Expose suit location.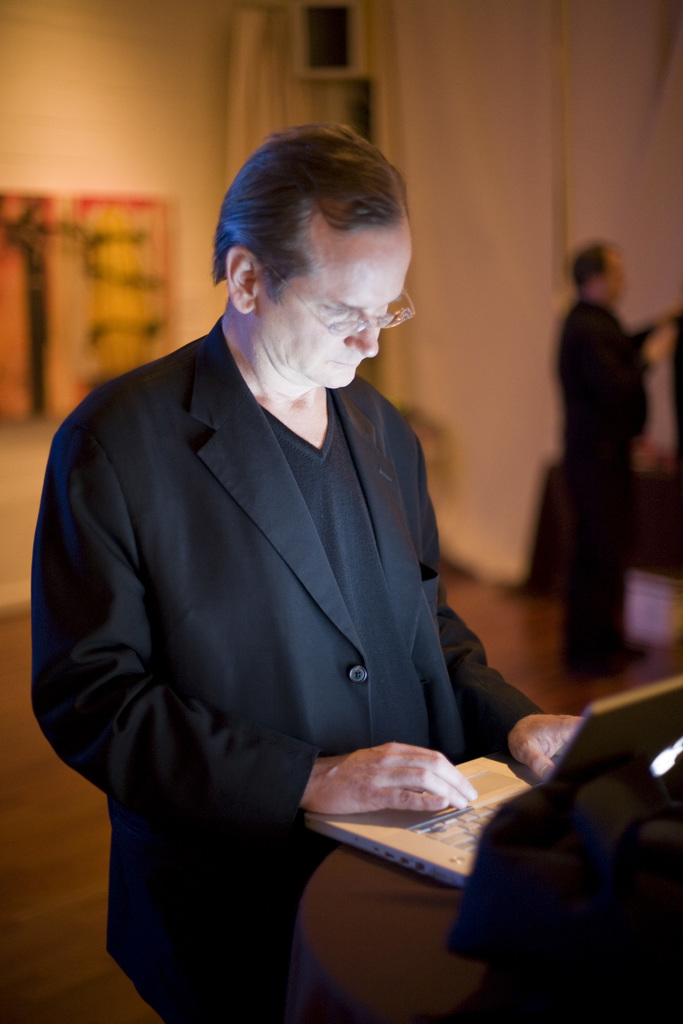
Exposed at Rect(548, 298, 664, 655).
